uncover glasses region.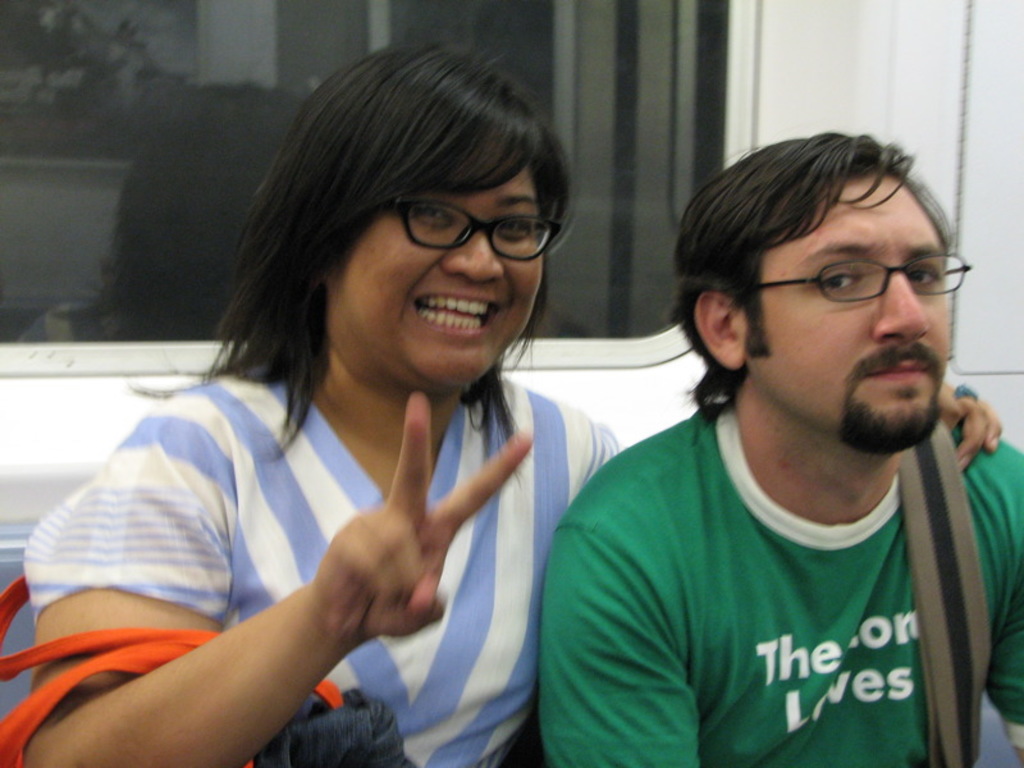
Uncovered: Rect(749, 250, 961, 321).
